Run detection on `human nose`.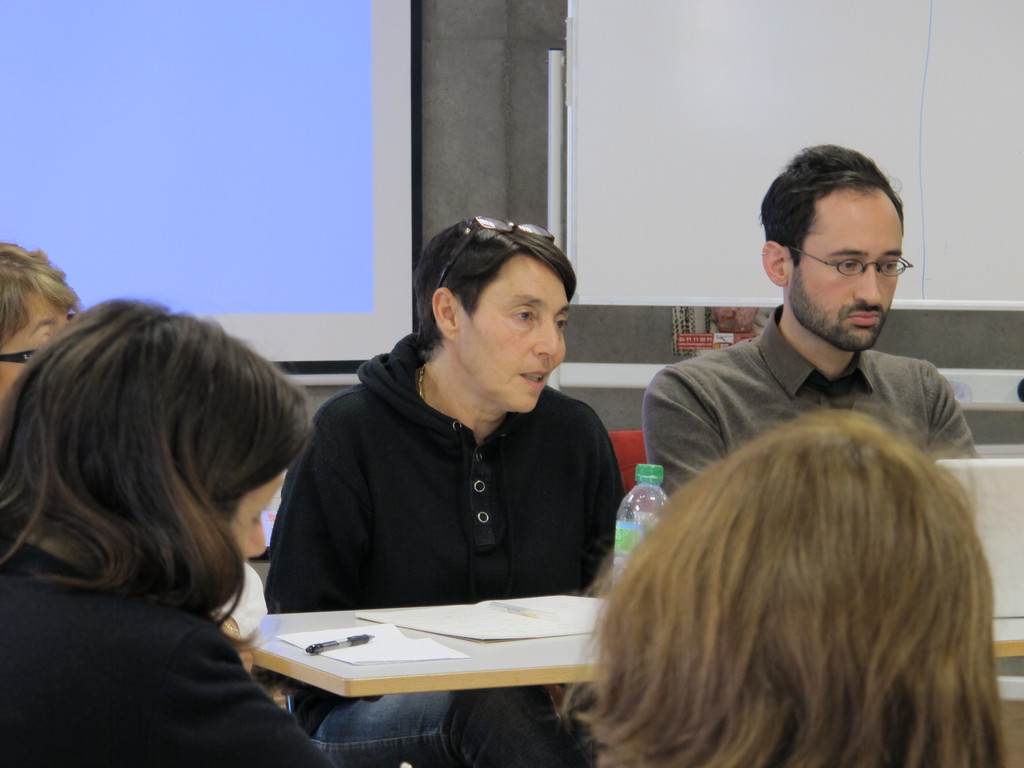
Result: bbox=(241, 524, 267, 557).
